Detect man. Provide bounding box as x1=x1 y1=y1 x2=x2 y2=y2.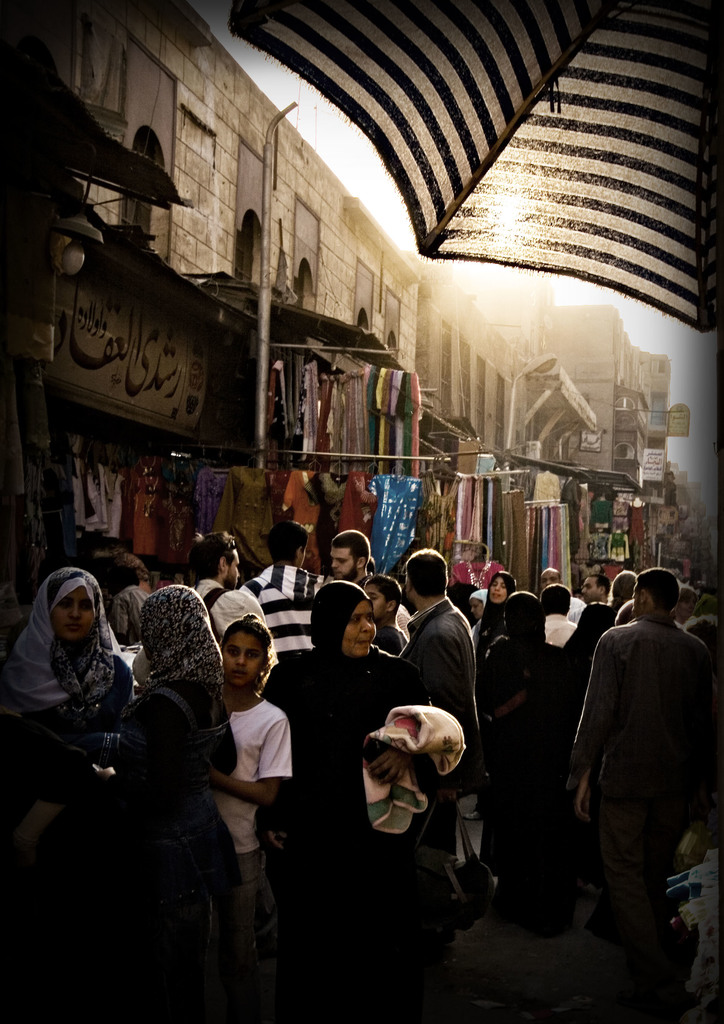
x1=393 y1=546 x2=475 y2=817.
